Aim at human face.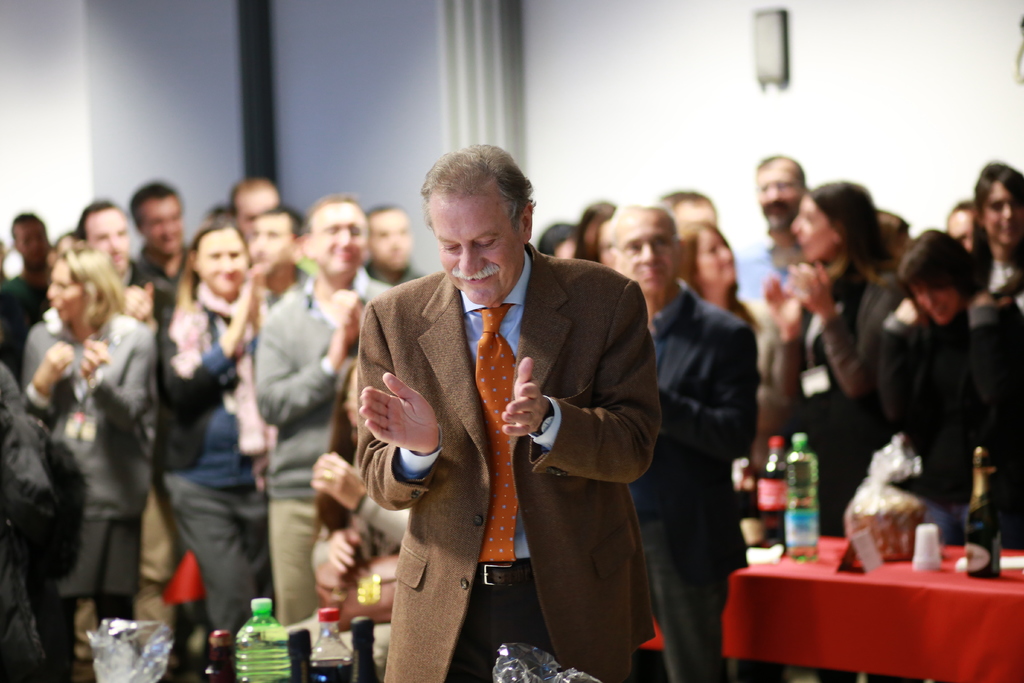
Aimed at left=695, top=231, right=736, bottom=288.
